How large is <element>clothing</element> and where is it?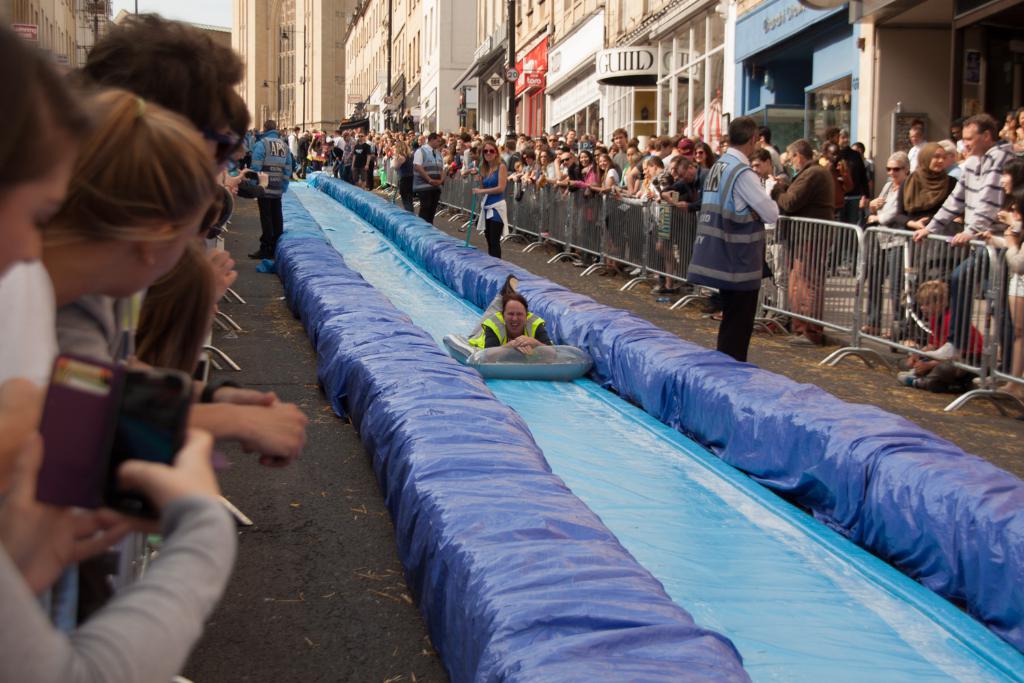
Bounding box: 261, 127, 307, 266.
